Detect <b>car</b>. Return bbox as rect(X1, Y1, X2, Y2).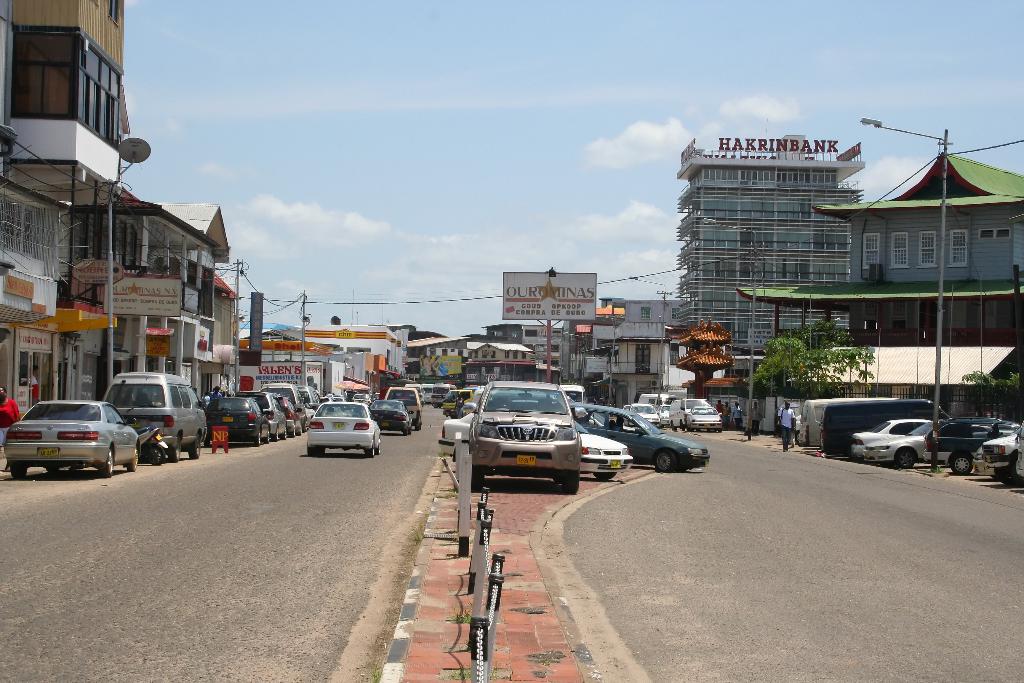
rect(307, 398, 378, 457).
